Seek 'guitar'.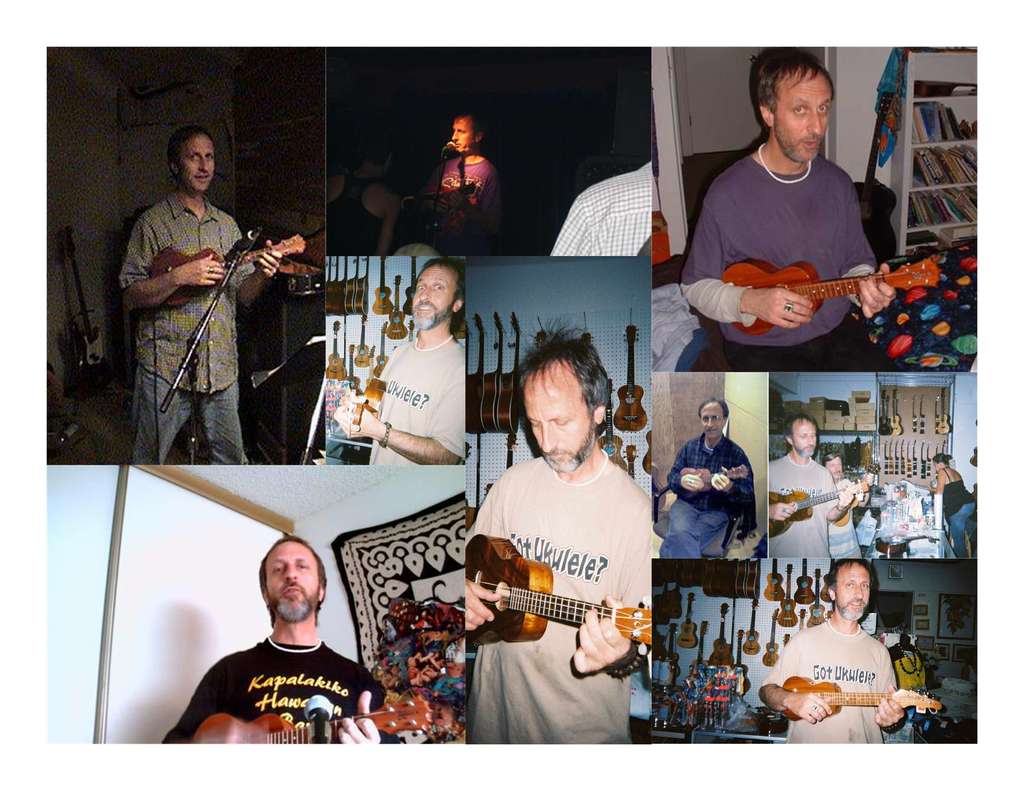
pyautogui.locateOnScreen(692, 619, 708, 677).
